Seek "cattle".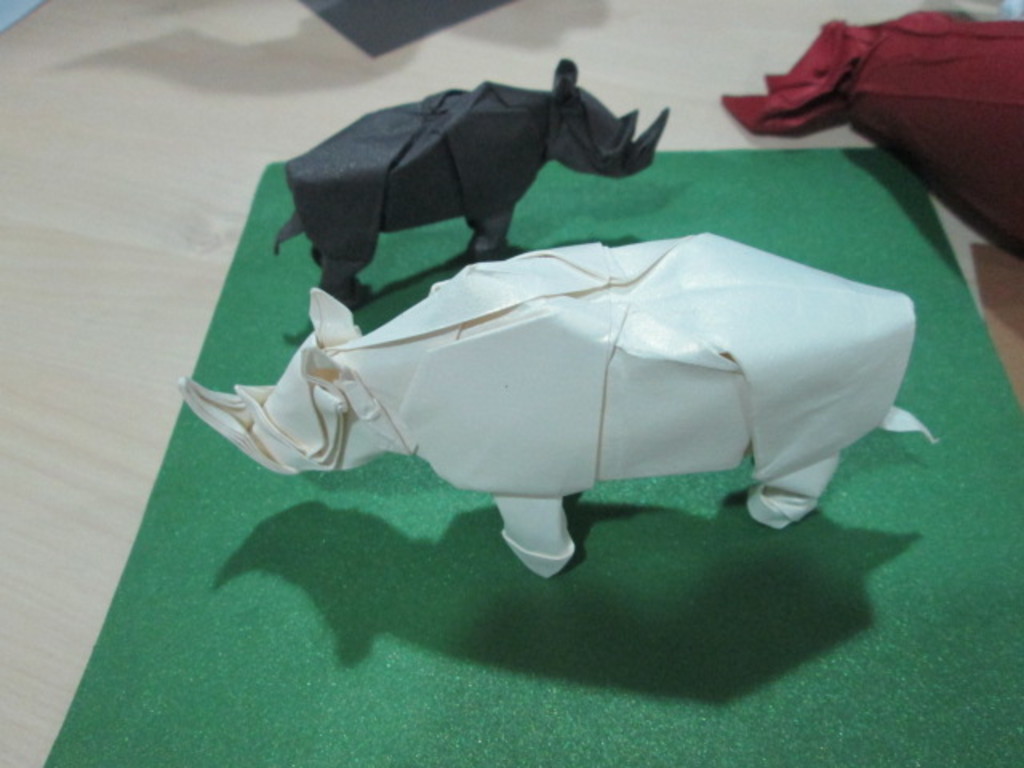
[181, 229, 936, 584].
